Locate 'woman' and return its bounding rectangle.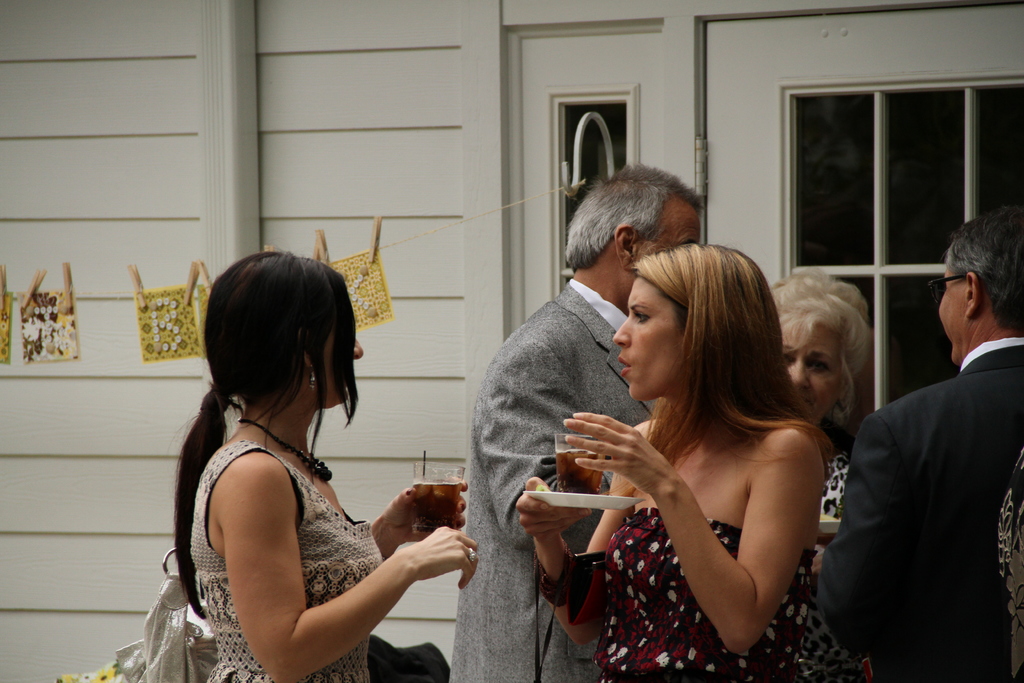
[x1=172, y1=251, x2=479, y2=682].
